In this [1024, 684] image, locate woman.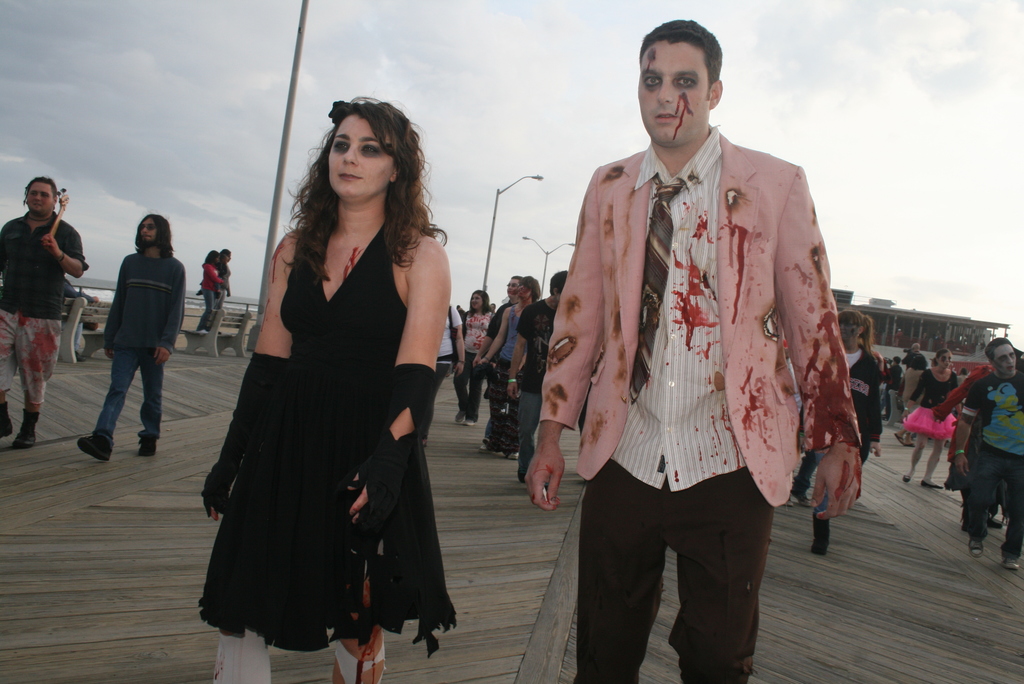
Bounding box: BBox(898, 346, 970, 496).
